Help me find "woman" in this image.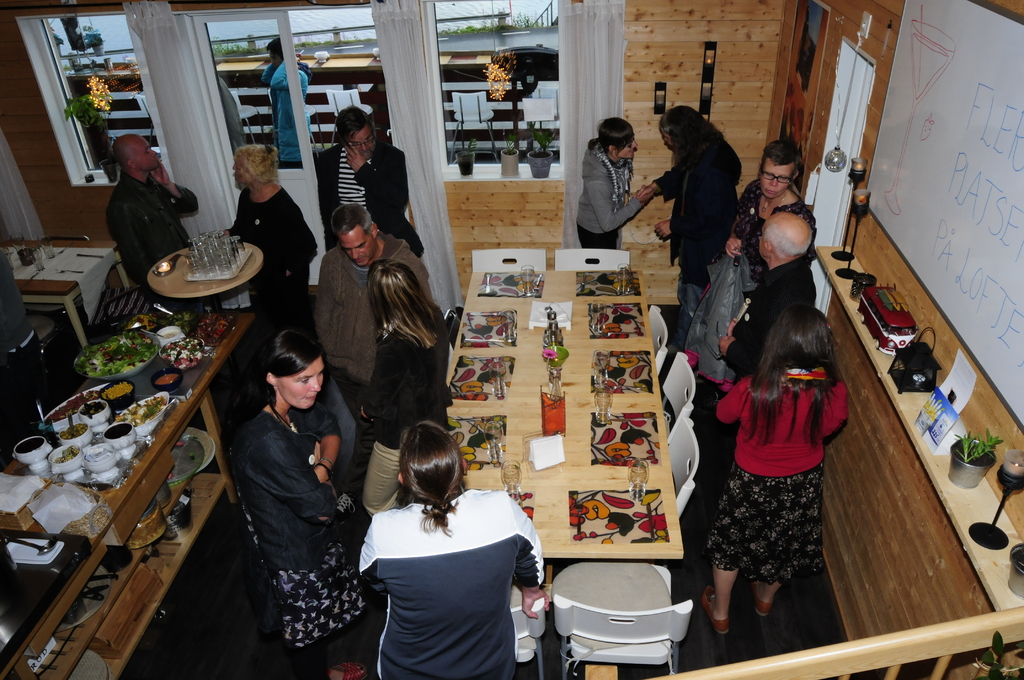
Found it: [698, 303, 847, 640].
